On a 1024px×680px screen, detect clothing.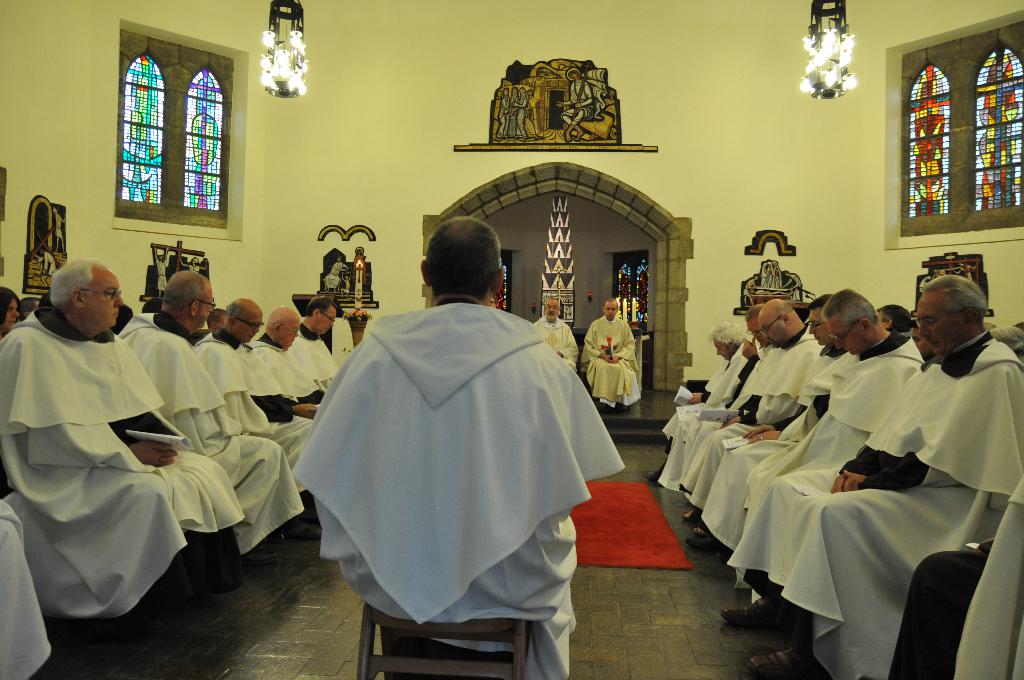
box=[298, 271, 613, 645].
